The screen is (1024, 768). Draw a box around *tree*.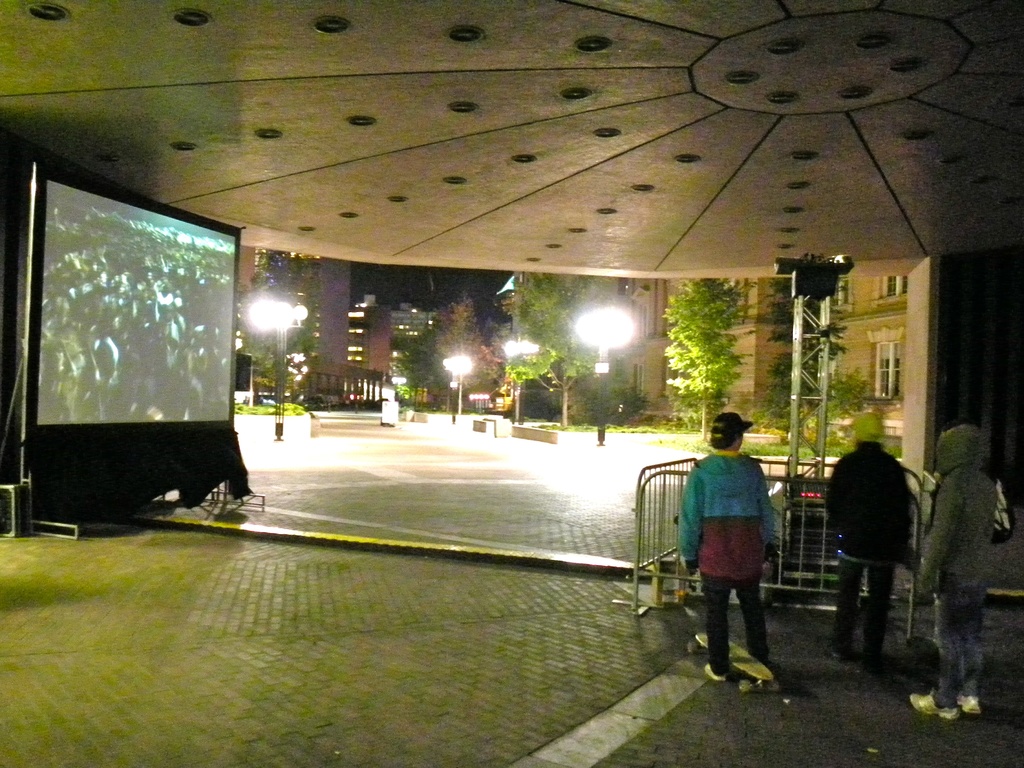
758,274,850,427.
